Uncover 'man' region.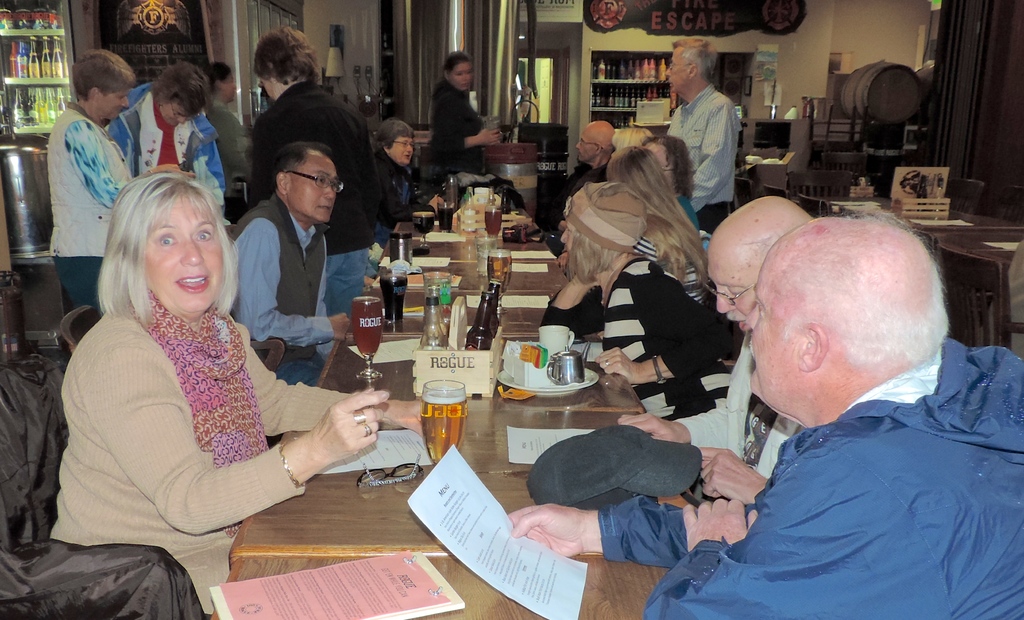
Uncovered: <region>109, 64, 228, 224</region>.
